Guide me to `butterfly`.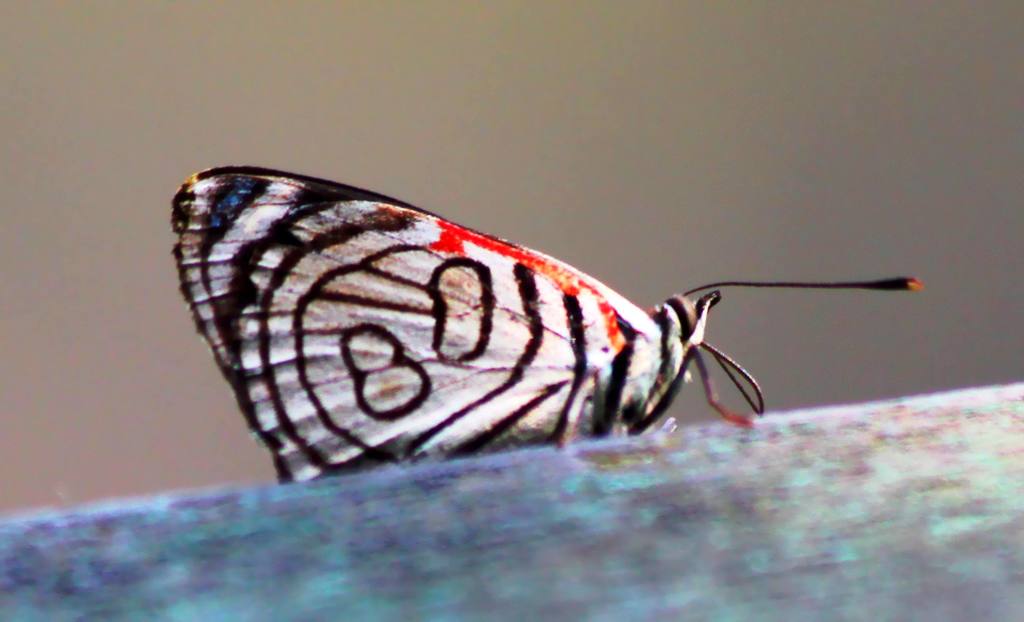
Guidance: select_region(246, 168, 876, 521).
